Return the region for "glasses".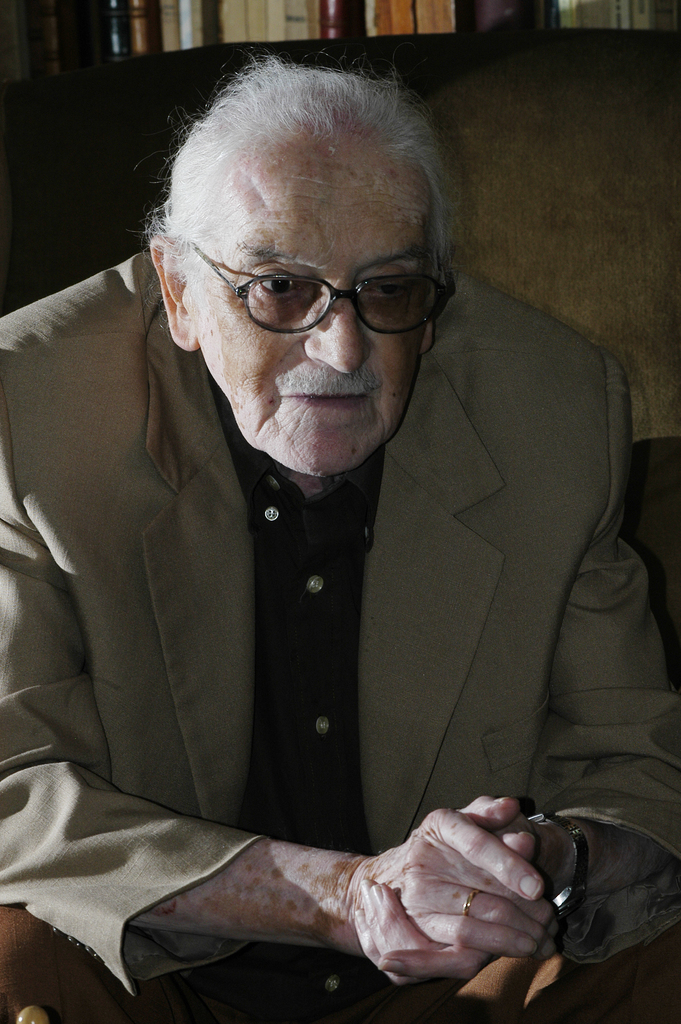
rect(170, 242, 465, 340).
